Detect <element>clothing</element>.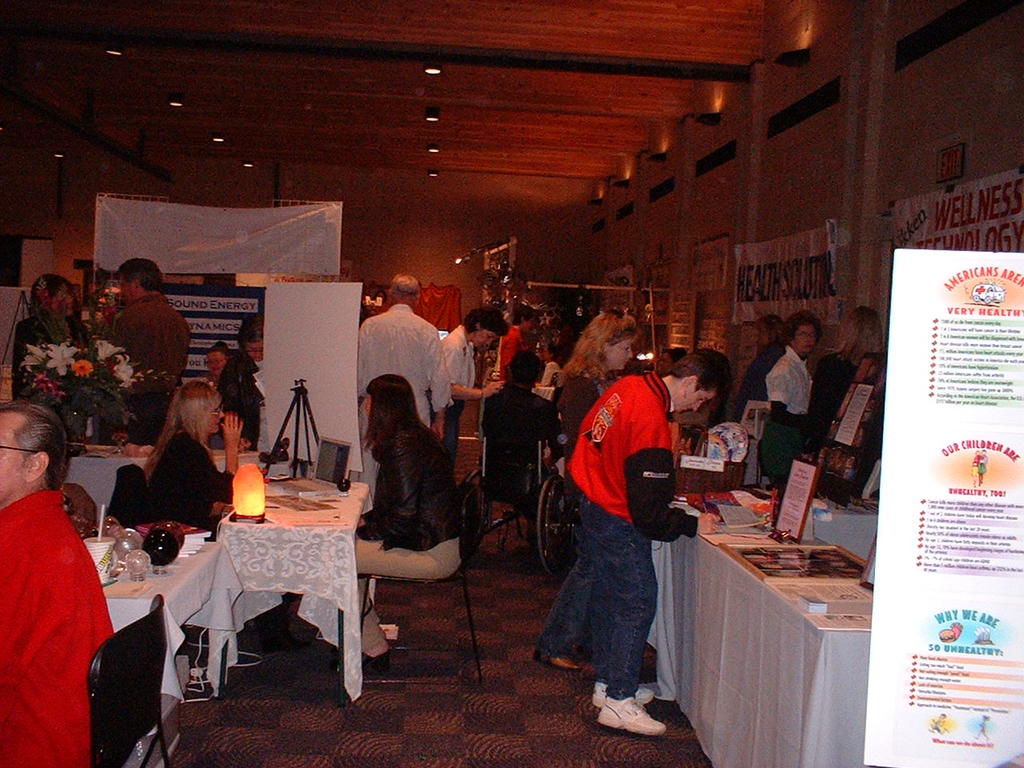
Detected at box=[758, 350, 826, 470].
